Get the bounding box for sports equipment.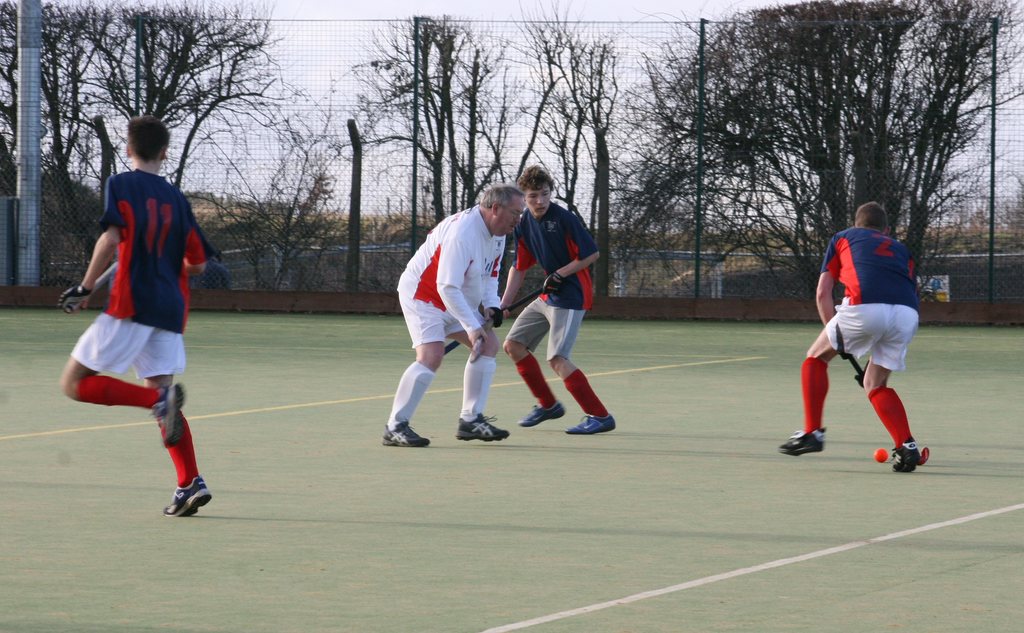
[92, 256, 124, 295].
